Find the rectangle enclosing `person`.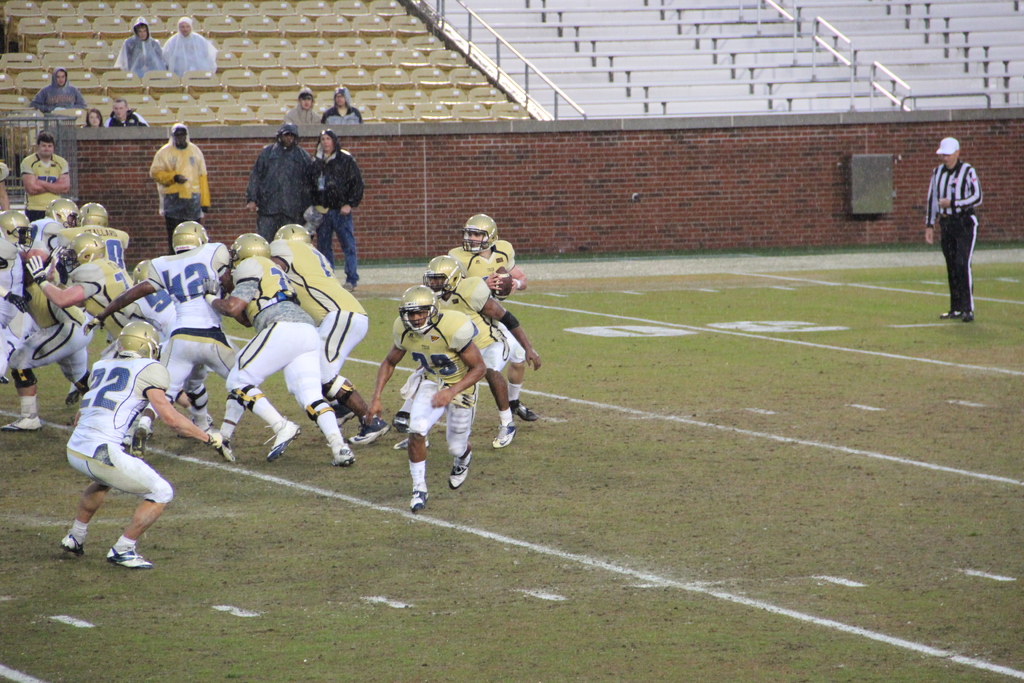
pyautogui.locateOnScreen(917, 133, 984, 324).
